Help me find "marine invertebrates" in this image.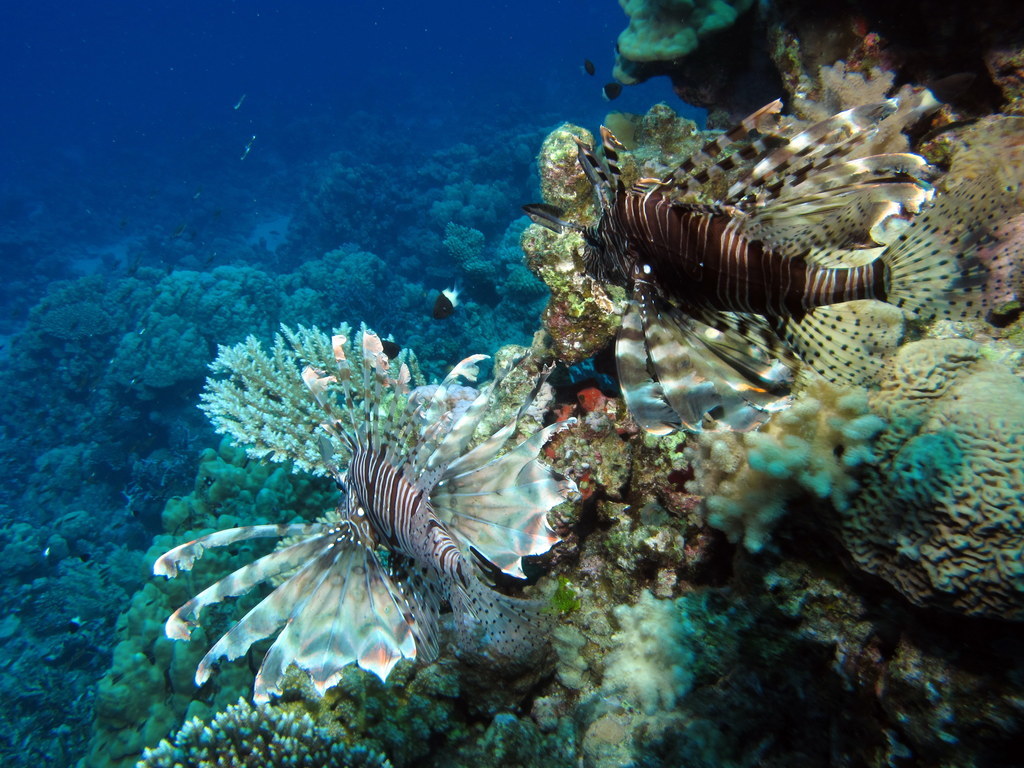
Found it: (567,588,755,767).
